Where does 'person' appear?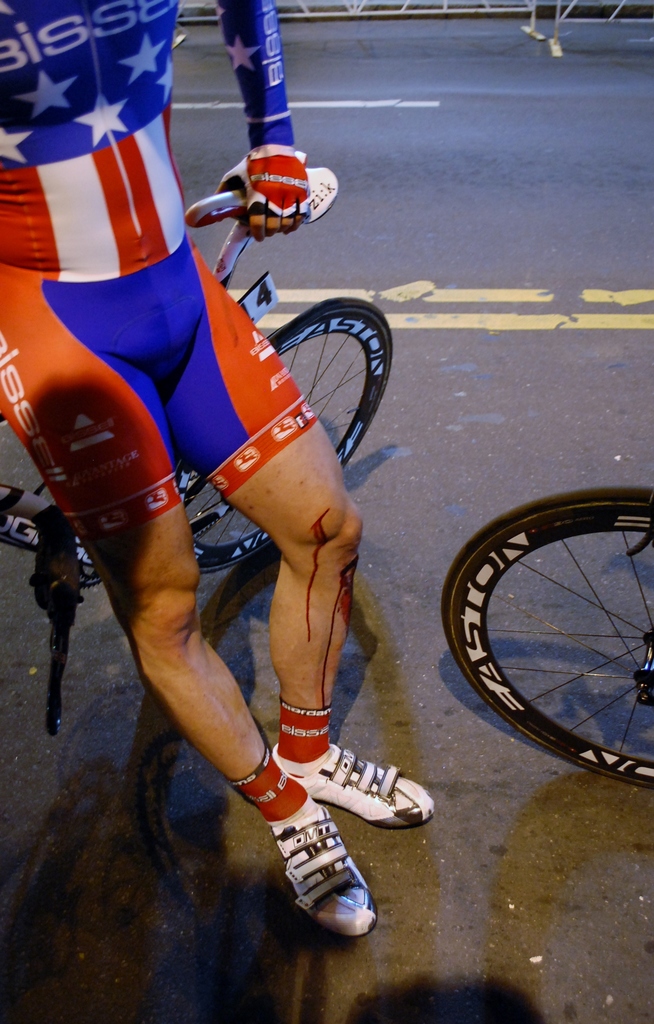
Appears at pyautogui.locateOnScreen(0, 0, 440, 951).
